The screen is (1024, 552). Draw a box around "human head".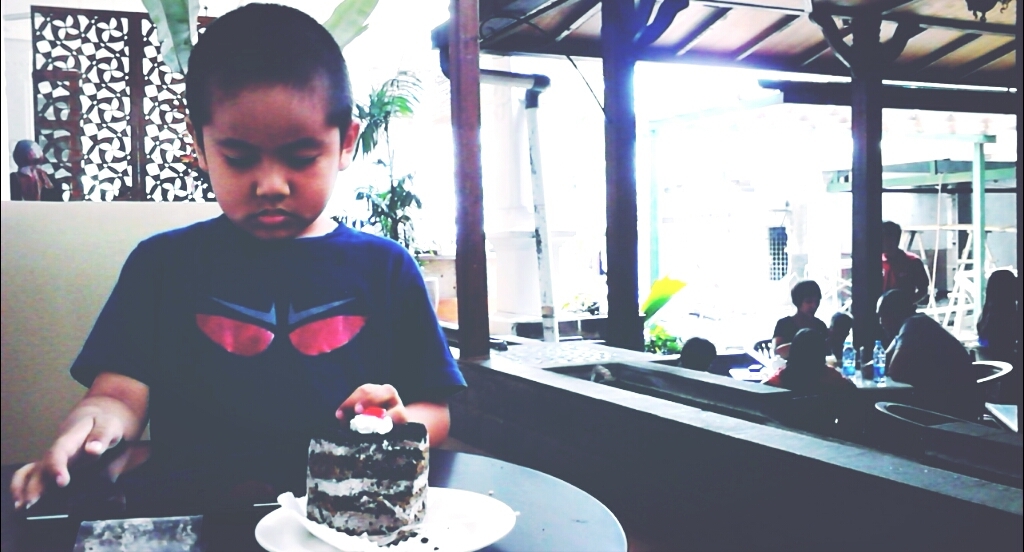
<bbox>183, 7, 340, 202</bbox>.
